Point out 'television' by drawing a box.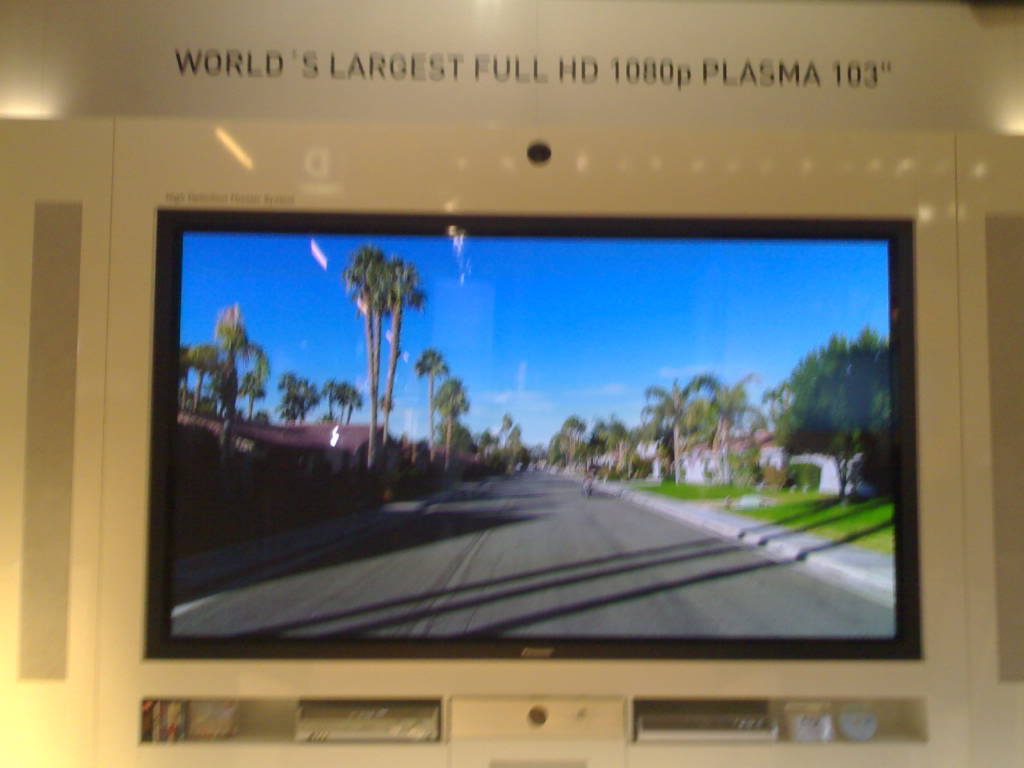
bbox=(145, 207, 926, 658).
